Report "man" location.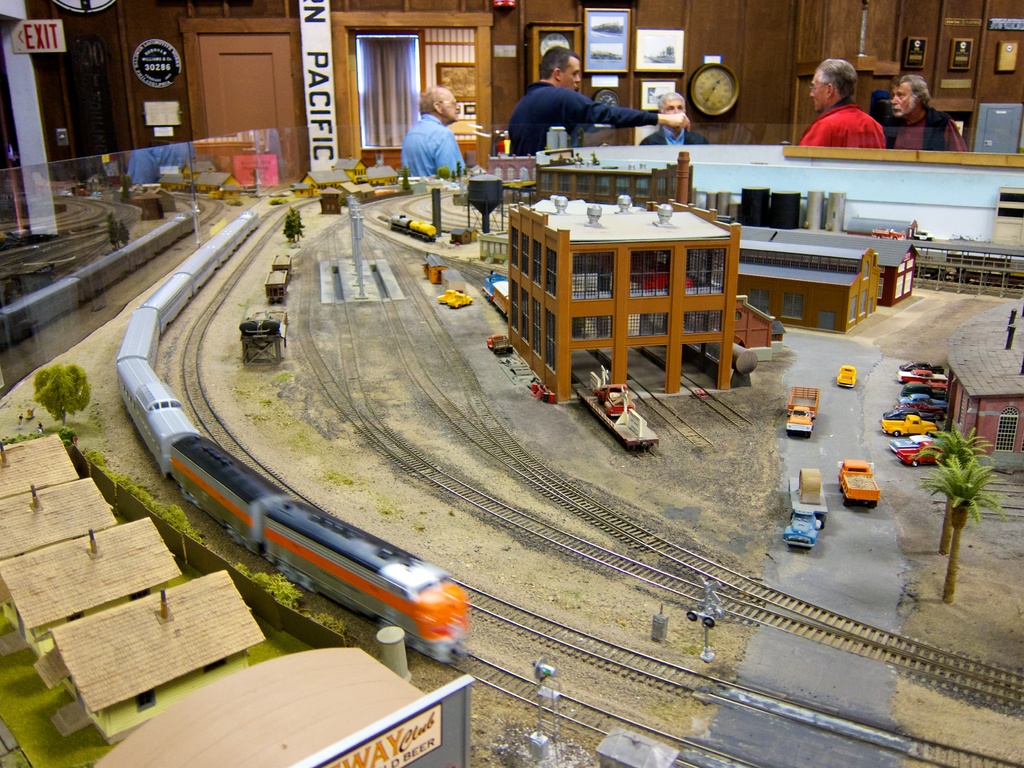
Report: detection(403, 90, 467, 179).
